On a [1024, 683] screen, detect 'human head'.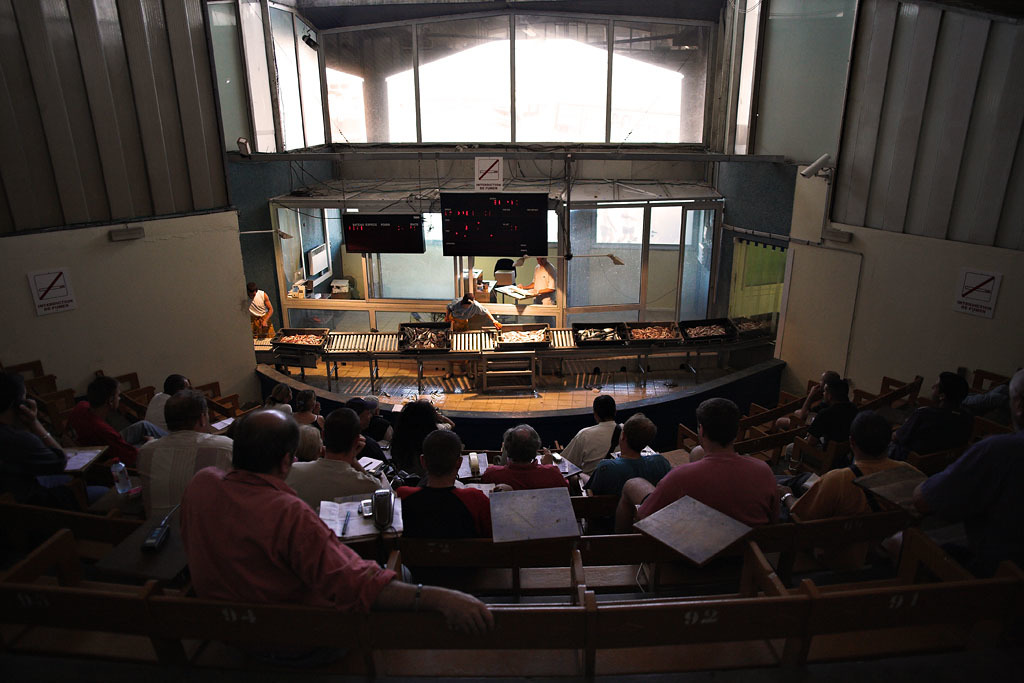
{"left": 164, "top": 386, "right": 207, "bottom": 434}.
